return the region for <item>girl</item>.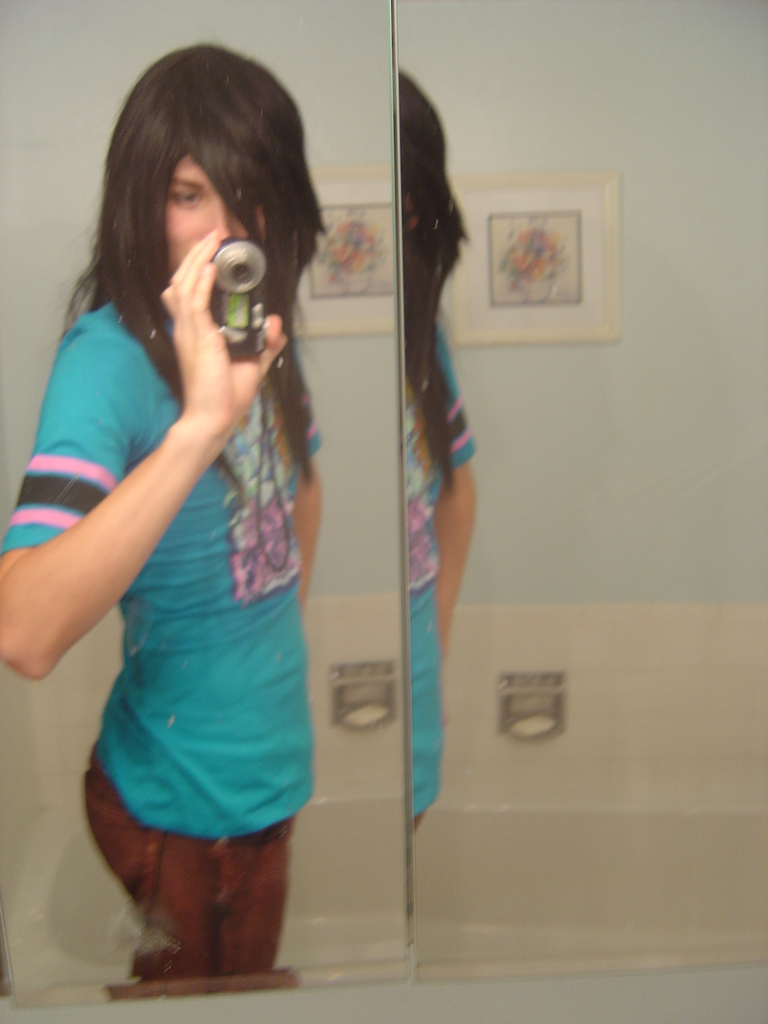
397, 64, 479, 852.
